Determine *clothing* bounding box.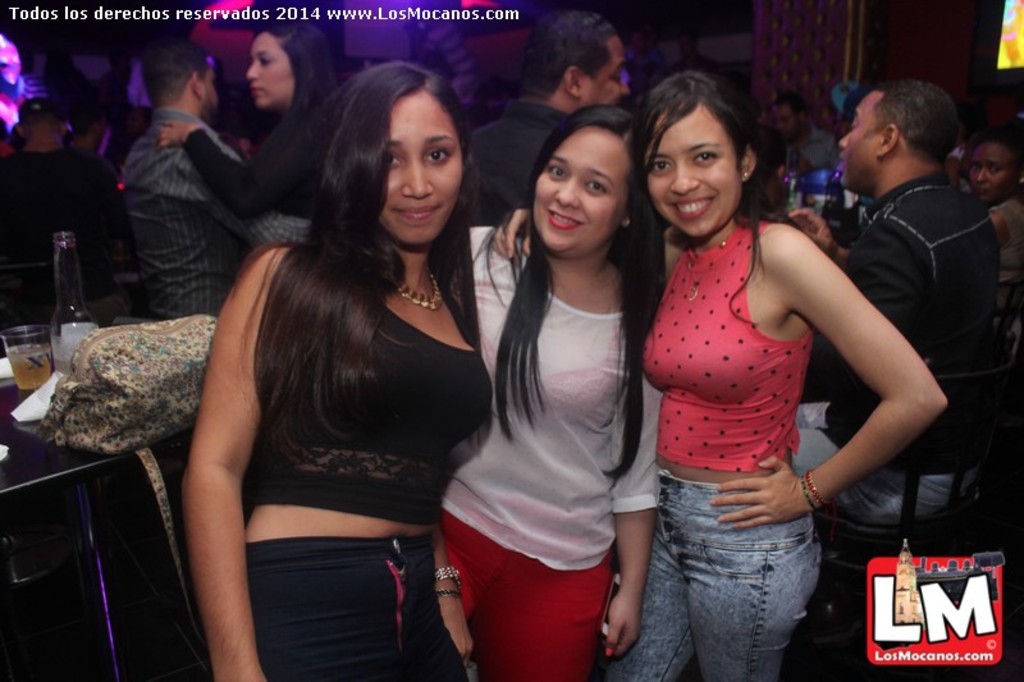
Determined: bbox=[984, 192, 1023, 333].
